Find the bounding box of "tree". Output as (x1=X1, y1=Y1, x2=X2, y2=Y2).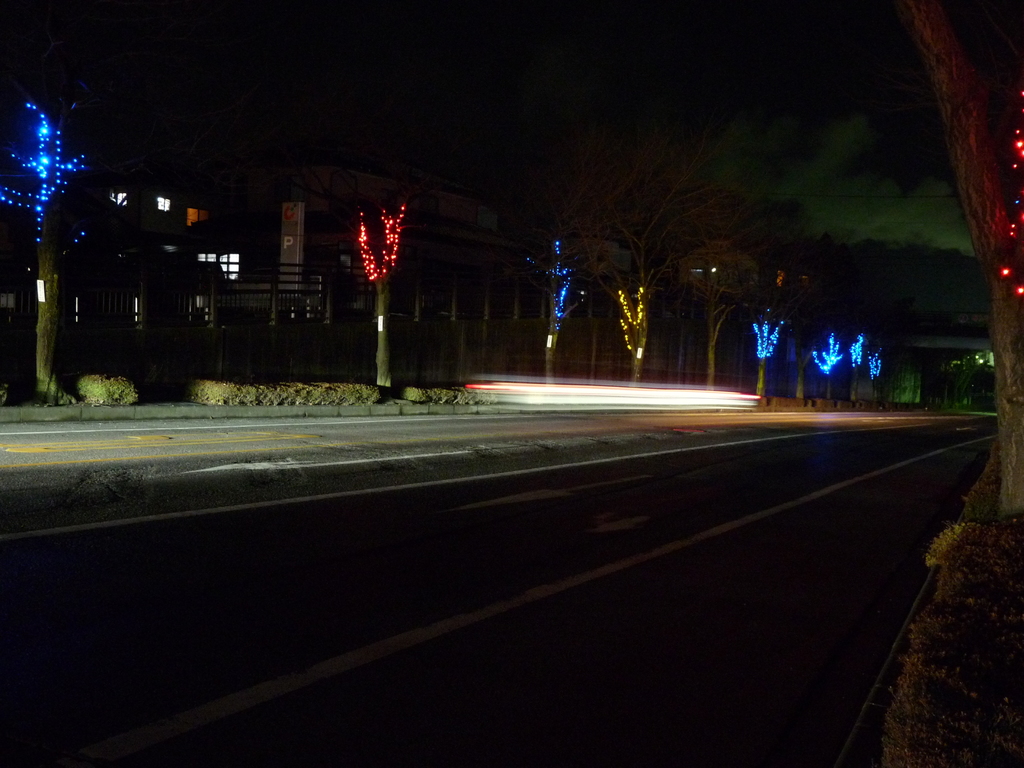
(x1=683, y1=219, x2=730, y2=400).
